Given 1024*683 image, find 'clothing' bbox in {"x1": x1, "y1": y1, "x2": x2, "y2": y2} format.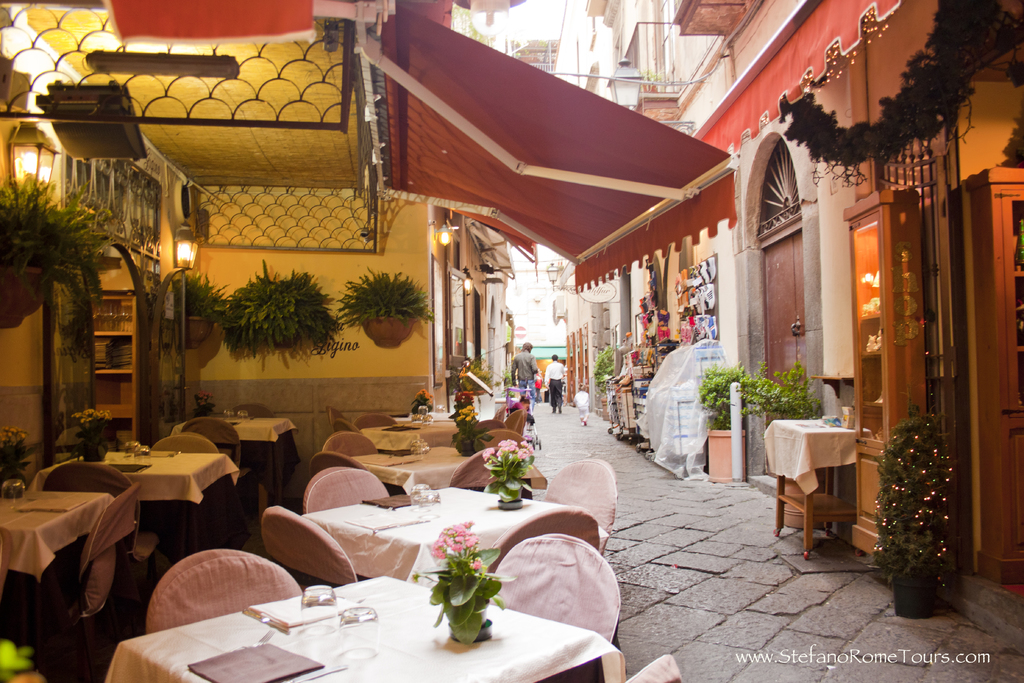
{"x1": 509, "y1": 349, "x2": 539, "y2": 399}.
